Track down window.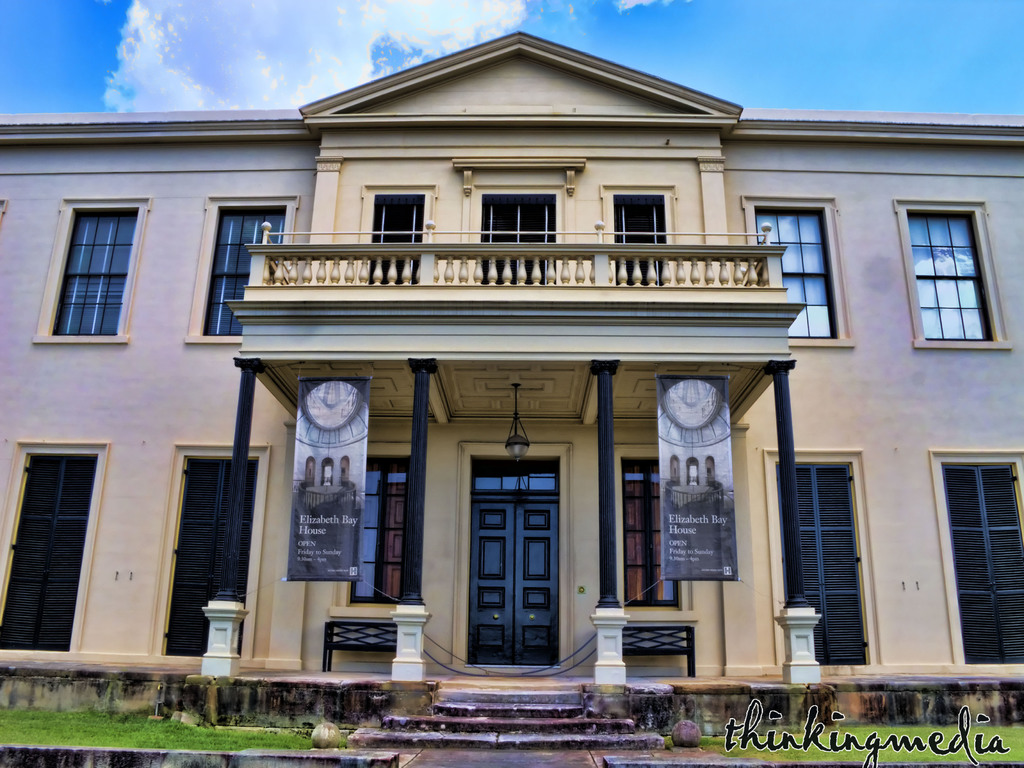
Tracked to 781:466:872:668.
